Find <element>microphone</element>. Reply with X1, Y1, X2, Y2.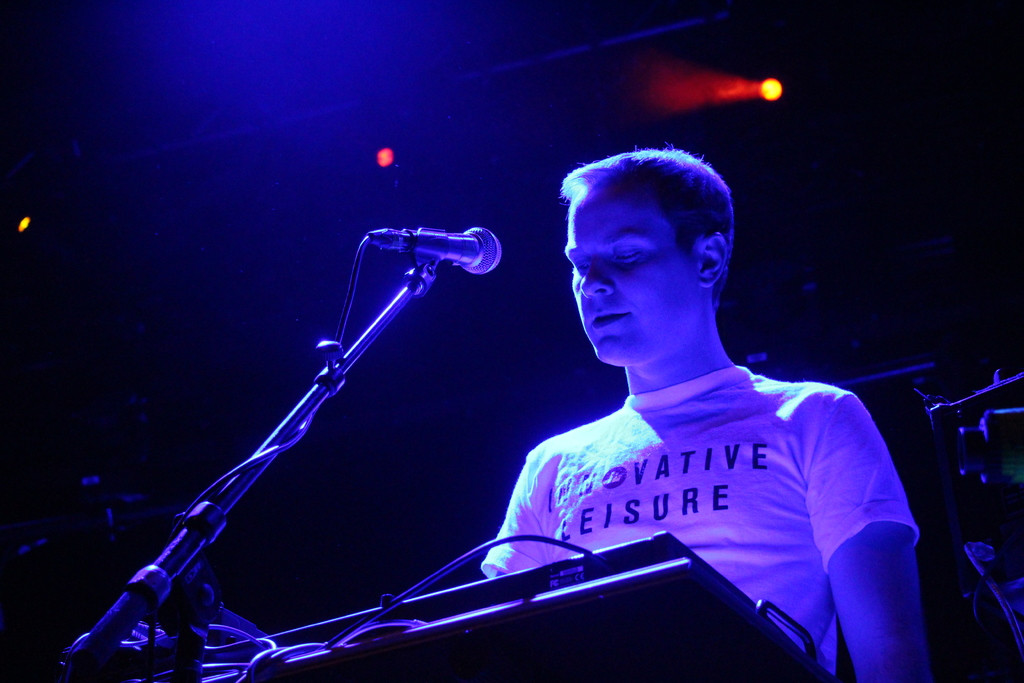
369, 223, 508, 270.
